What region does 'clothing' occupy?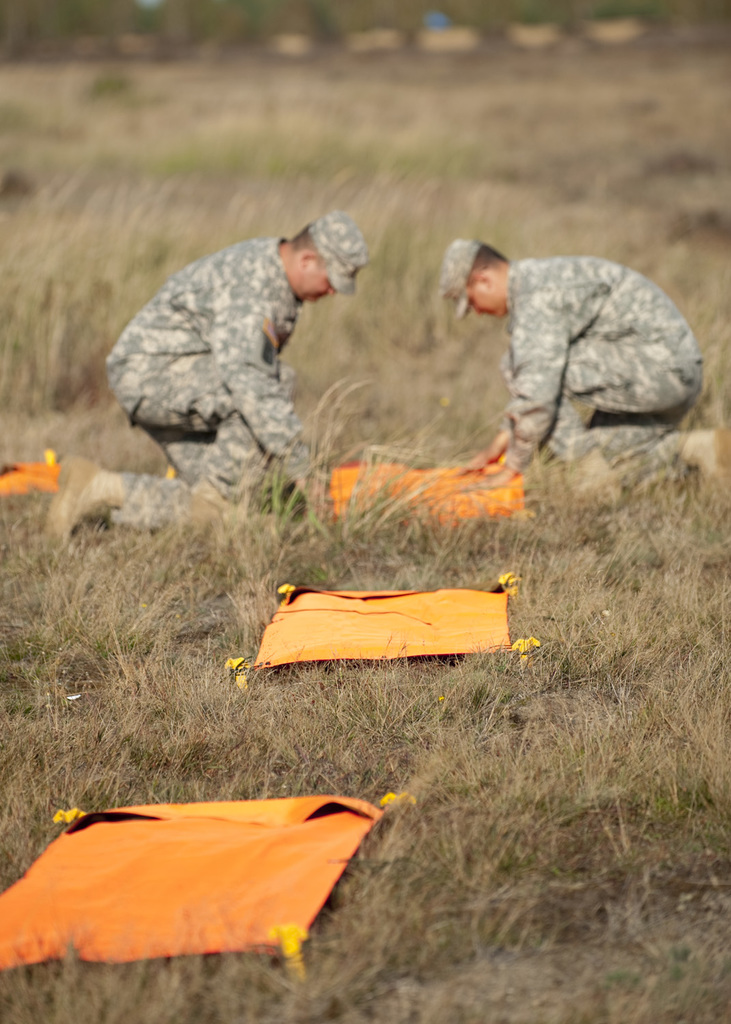
<bbox>515, 240, 726, 484</bbox>.
